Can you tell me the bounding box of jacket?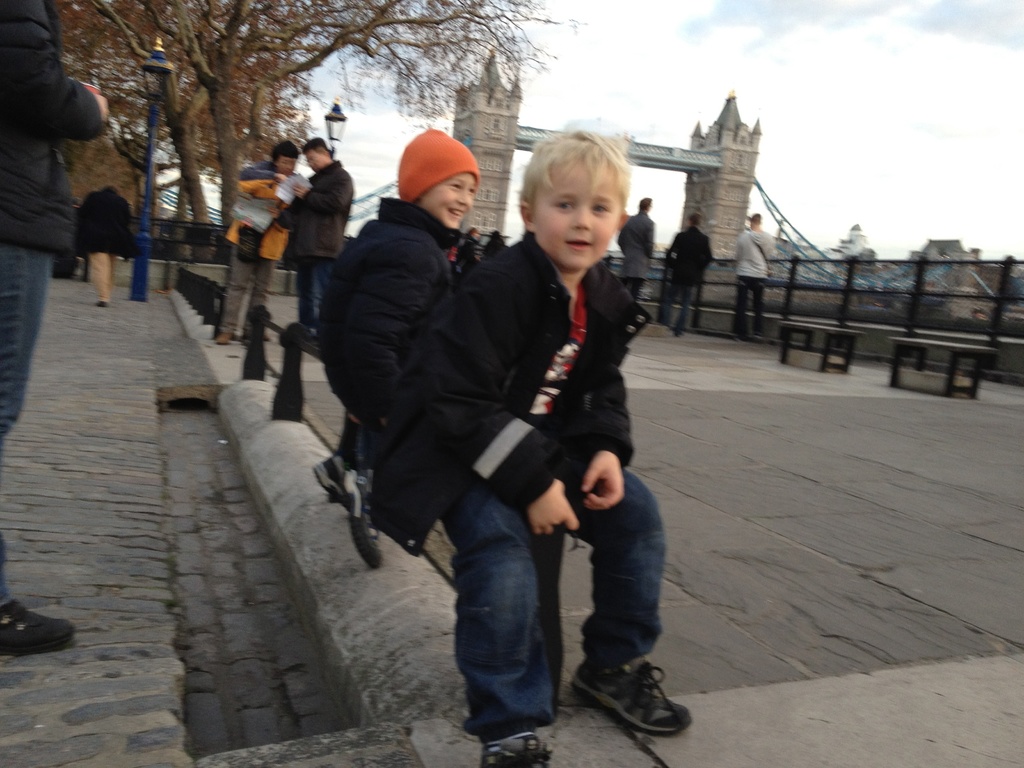
[322, 196, 462, 415].
